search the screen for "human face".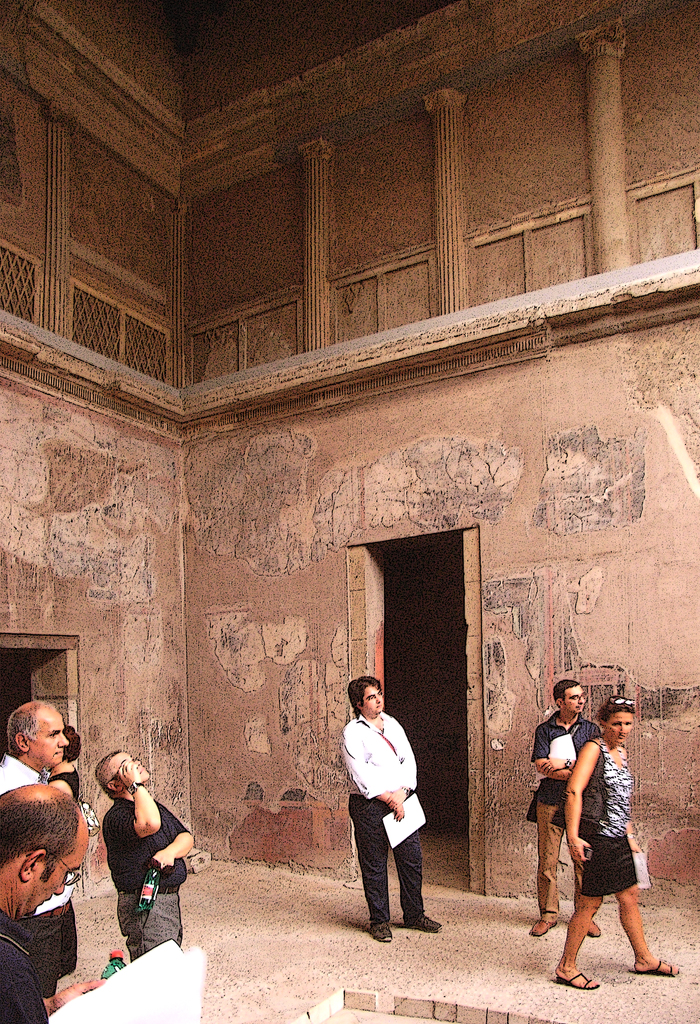
Found at bbox=(563, 684, 586, 713).
